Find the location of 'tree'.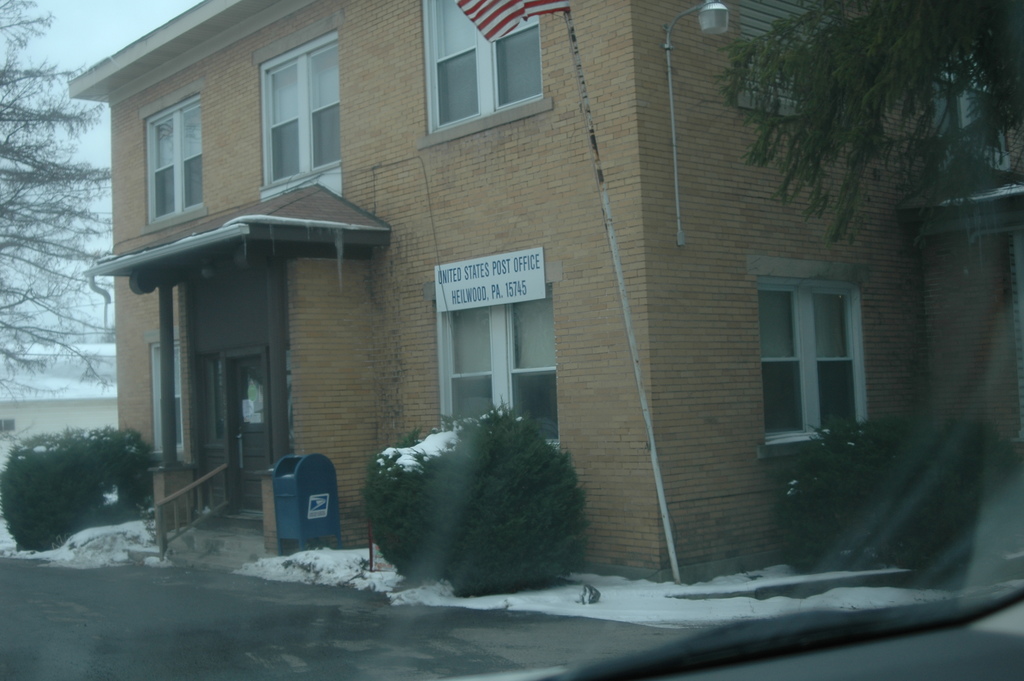
Location: 698,0,1023,273.
